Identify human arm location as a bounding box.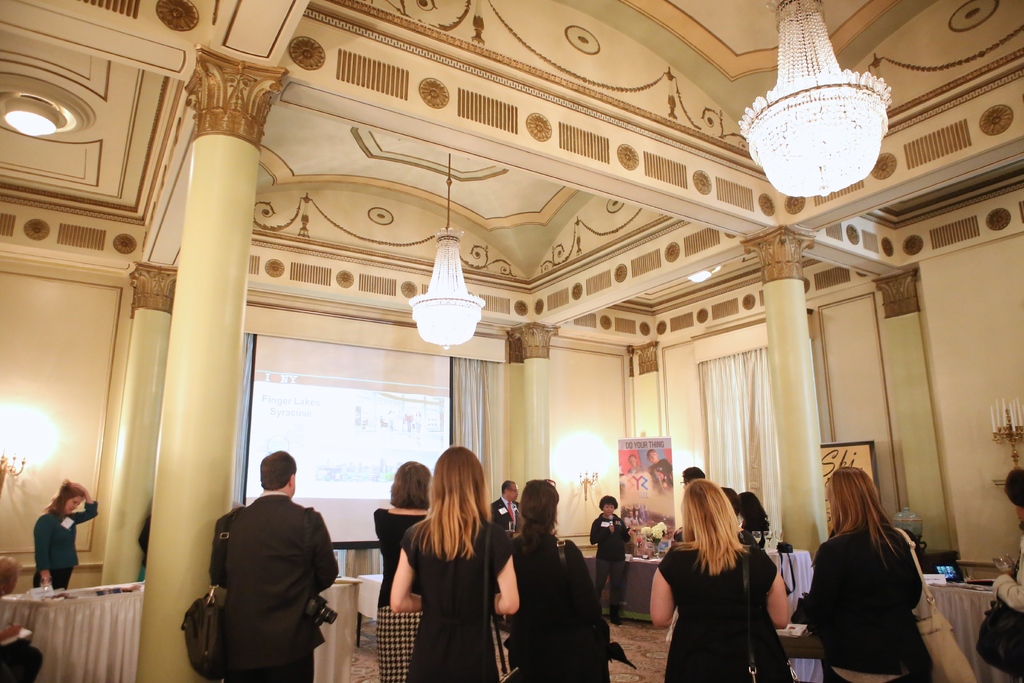
75:479:104:523.
